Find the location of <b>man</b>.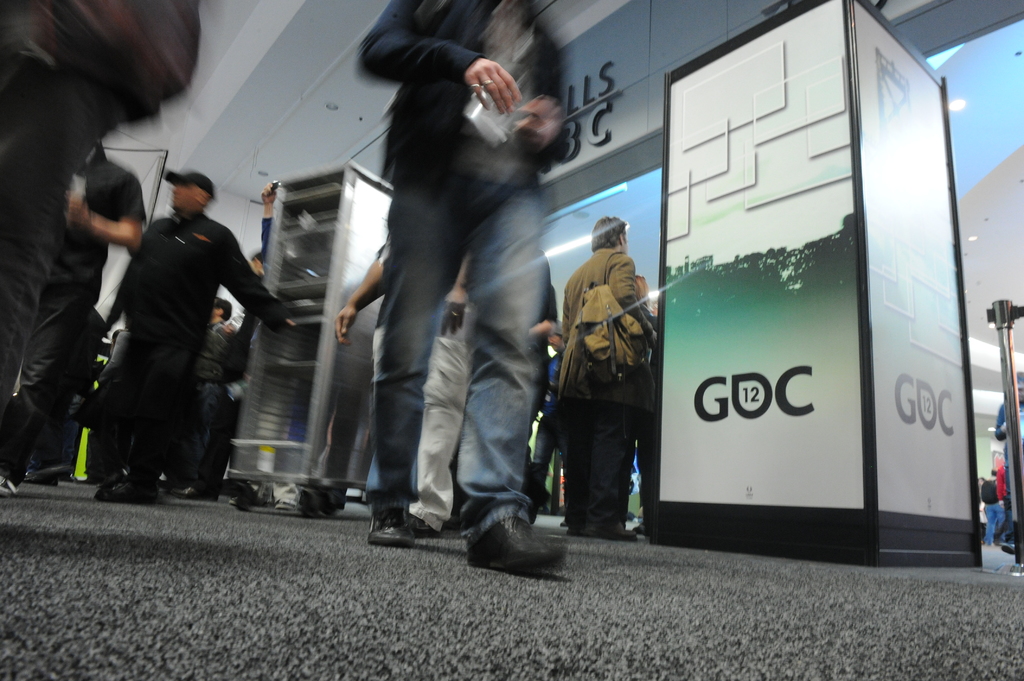
Location: (353,0,583,566).
